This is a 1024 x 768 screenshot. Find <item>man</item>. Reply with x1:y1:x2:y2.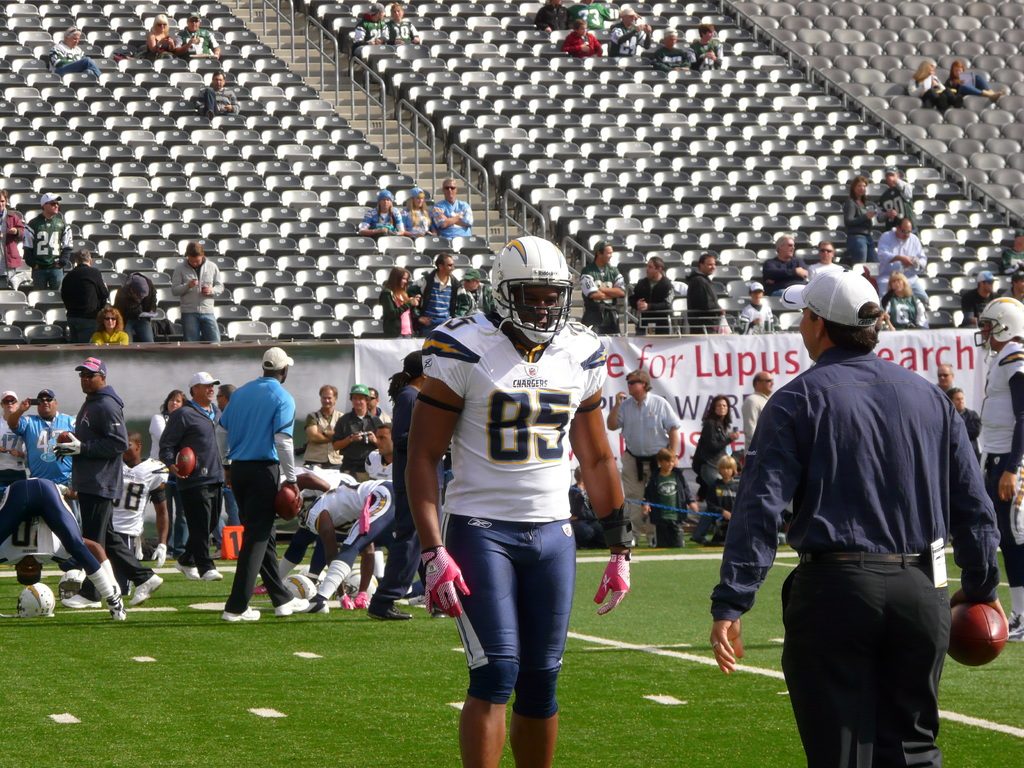
452:270:492:314.
